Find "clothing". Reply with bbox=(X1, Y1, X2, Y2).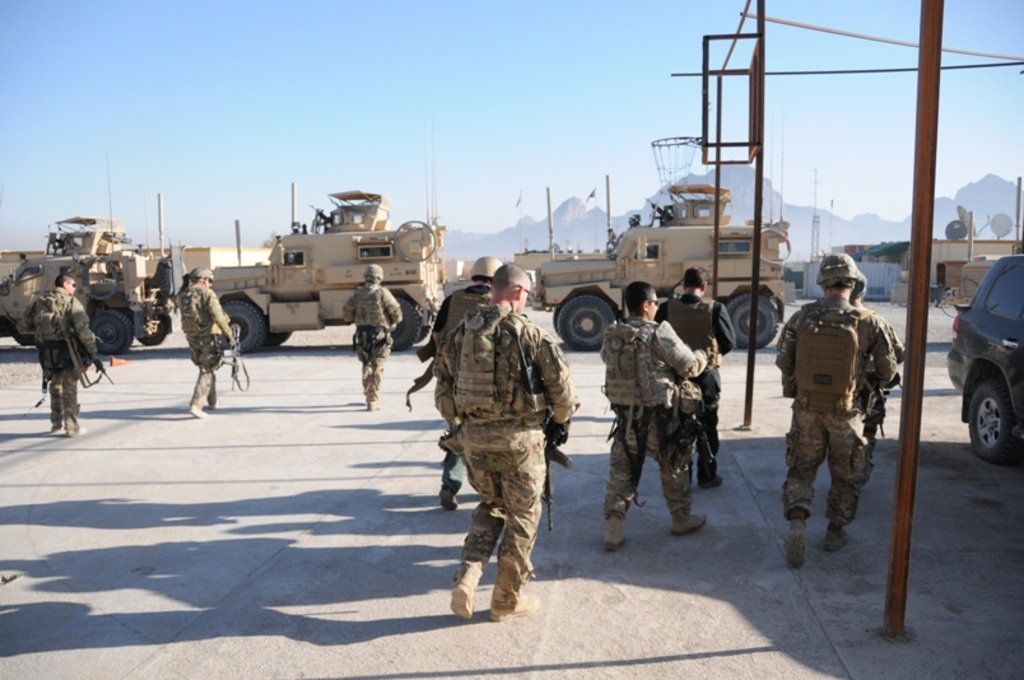
bbox=(433, 313, 582, 610).
